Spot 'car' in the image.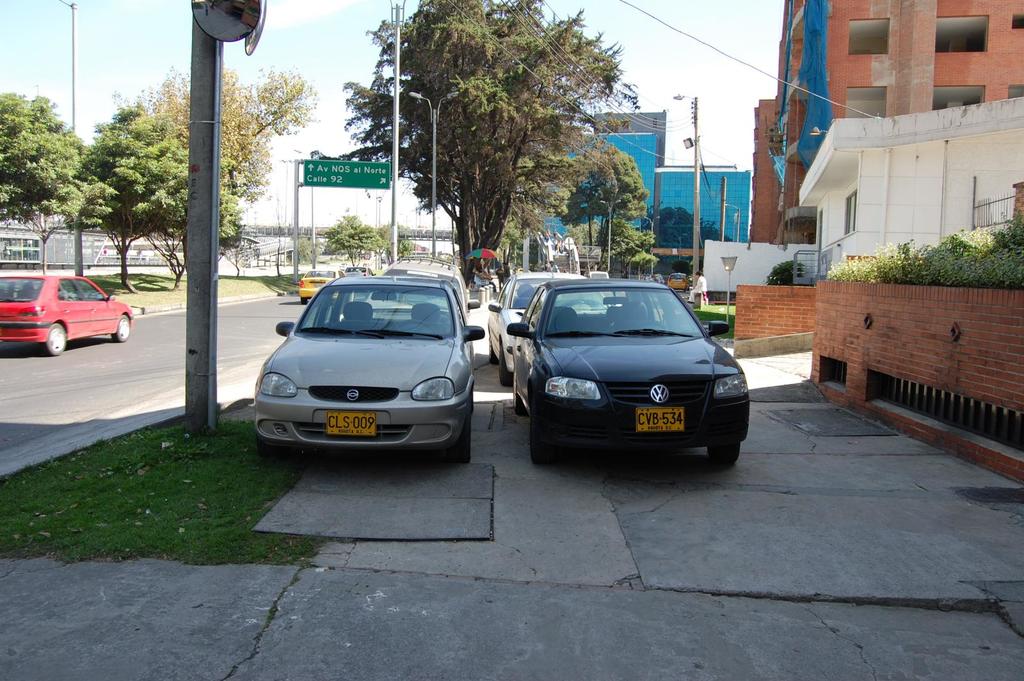
'car' found at l=490, t=266, r=588, b=369.
